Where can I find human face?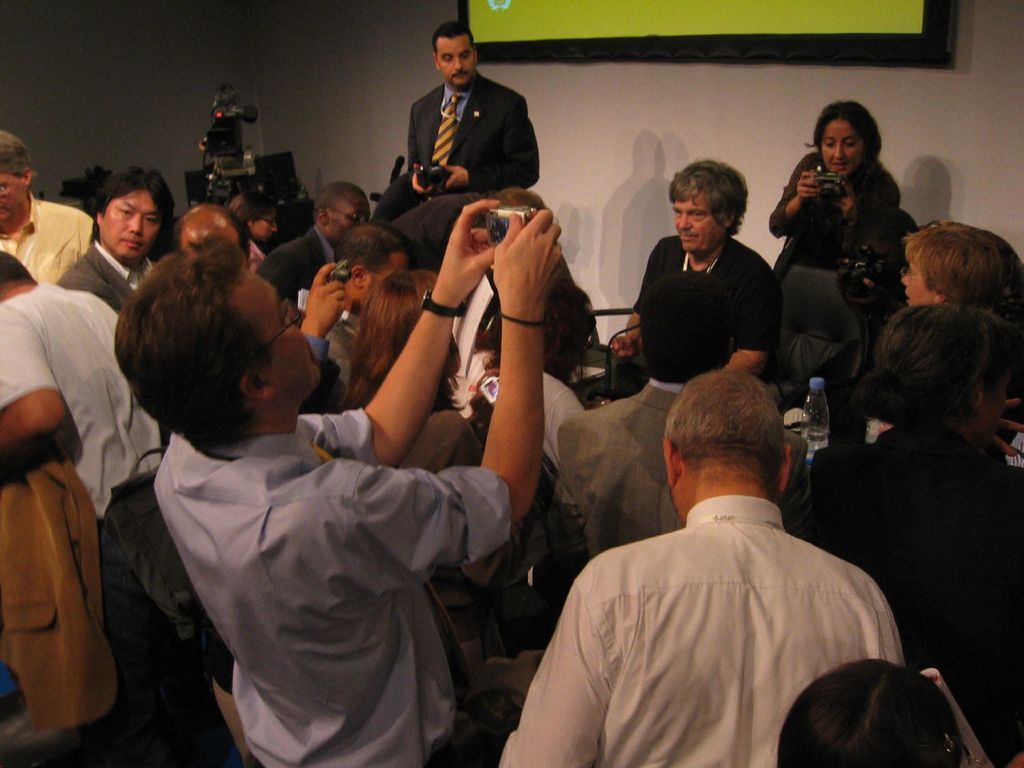
You can find it at [left=227, top=269, right=319, bottom=406].
